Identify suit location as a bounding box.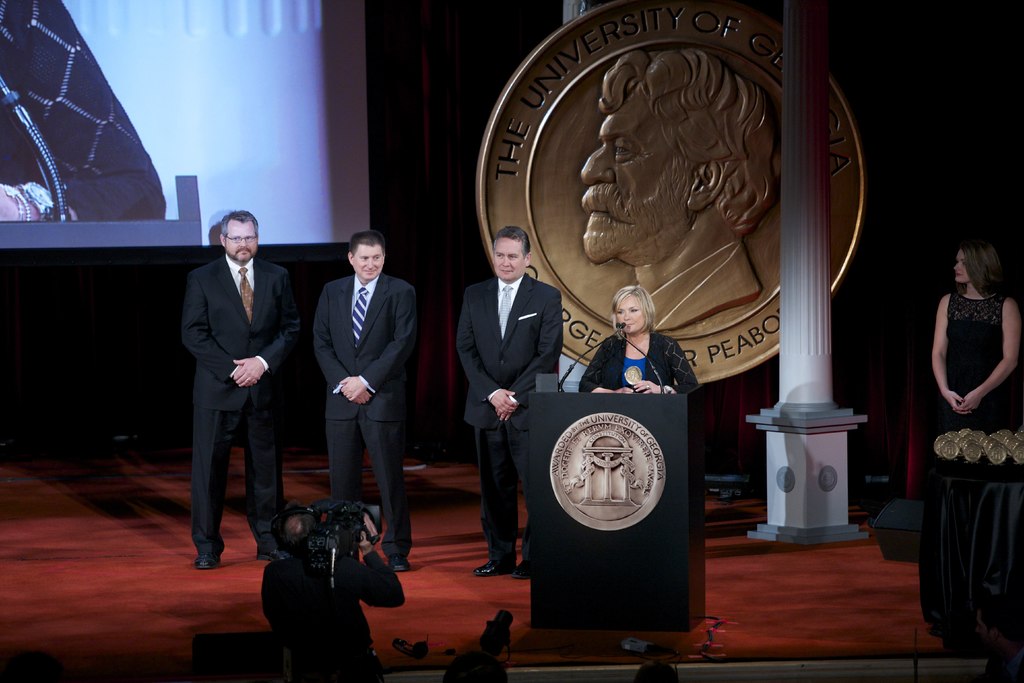
305 226 417 554.
